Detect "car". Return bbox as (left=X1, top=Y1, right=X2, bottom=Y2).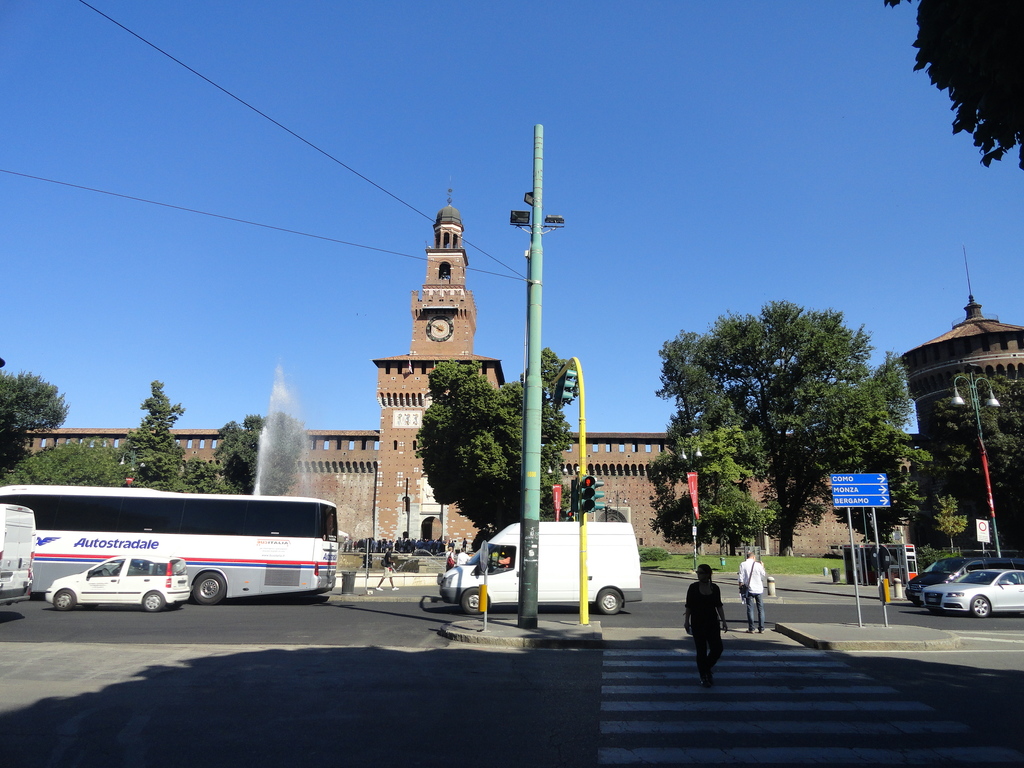
(left=918, top=557, right=1023, bottom=610).
